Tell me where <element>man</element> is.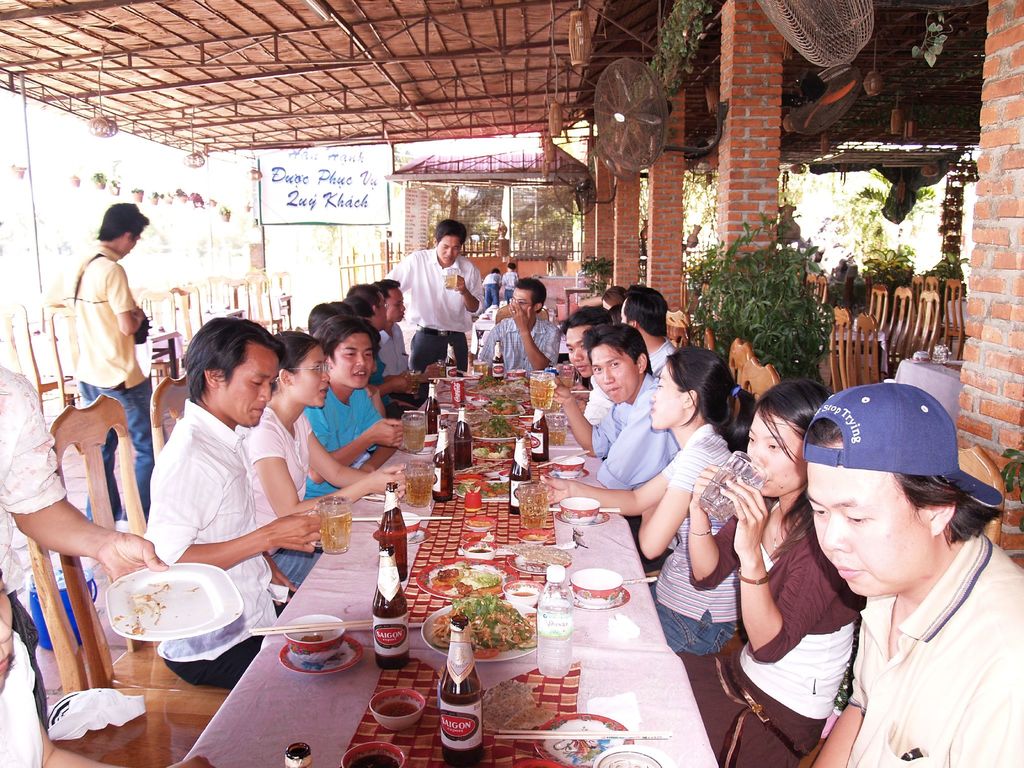
<element>man</element> is at l=377, t=276, r=417, b=381.
